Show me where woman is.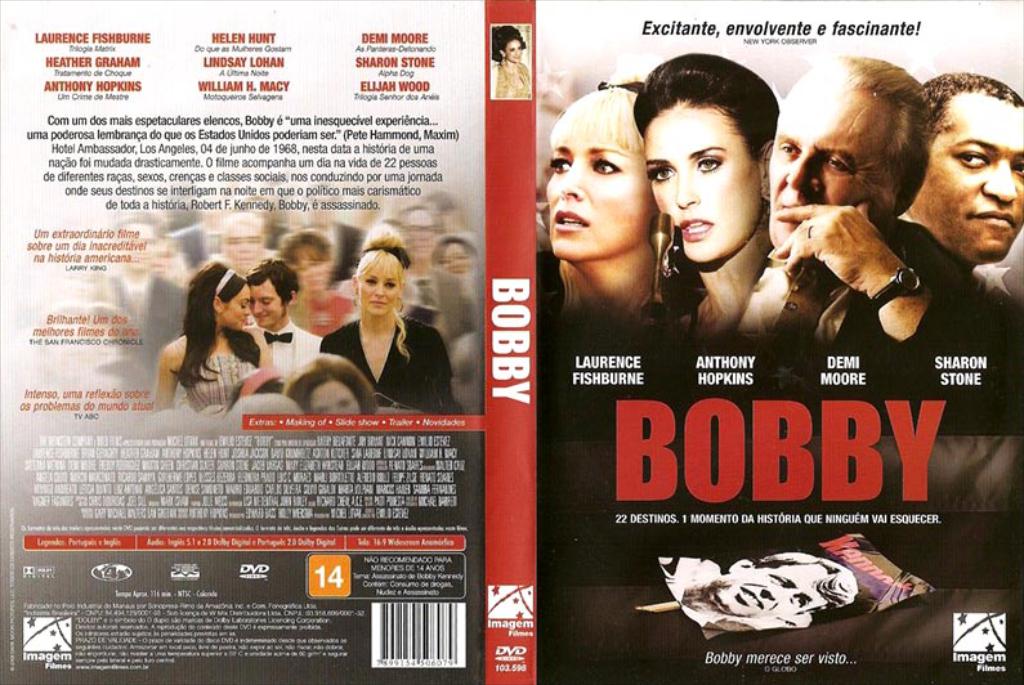
woman is at bbox=(636, 42, 781, 331).
